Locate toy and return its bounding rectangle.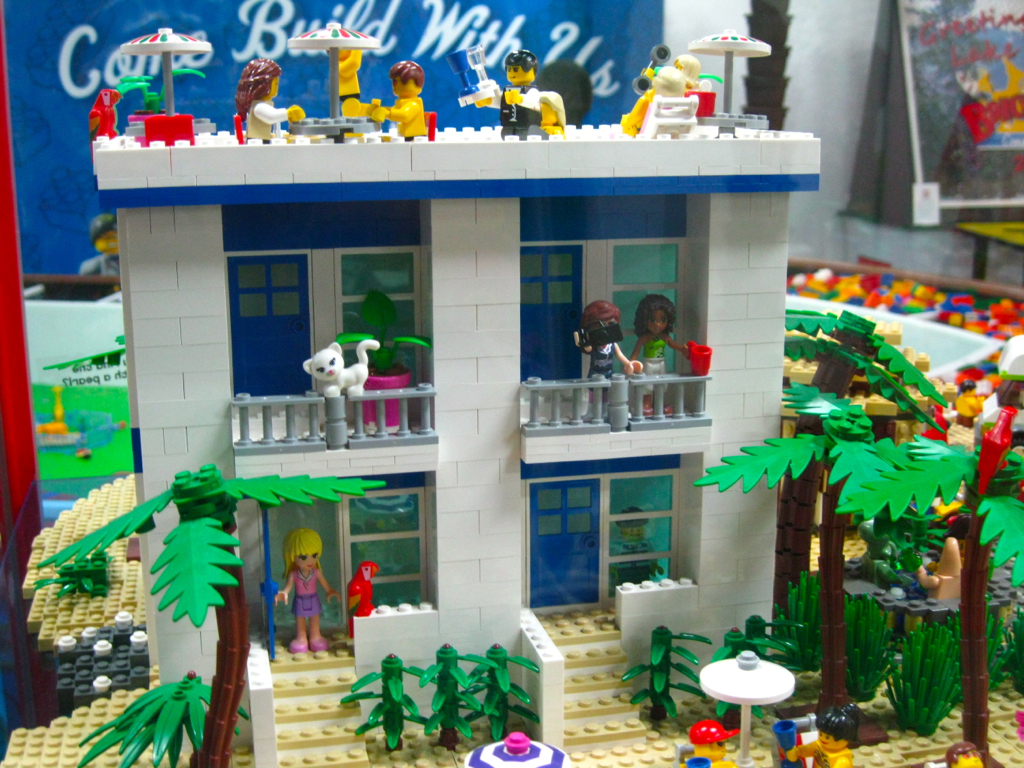
[579, 300, 634, 392].
